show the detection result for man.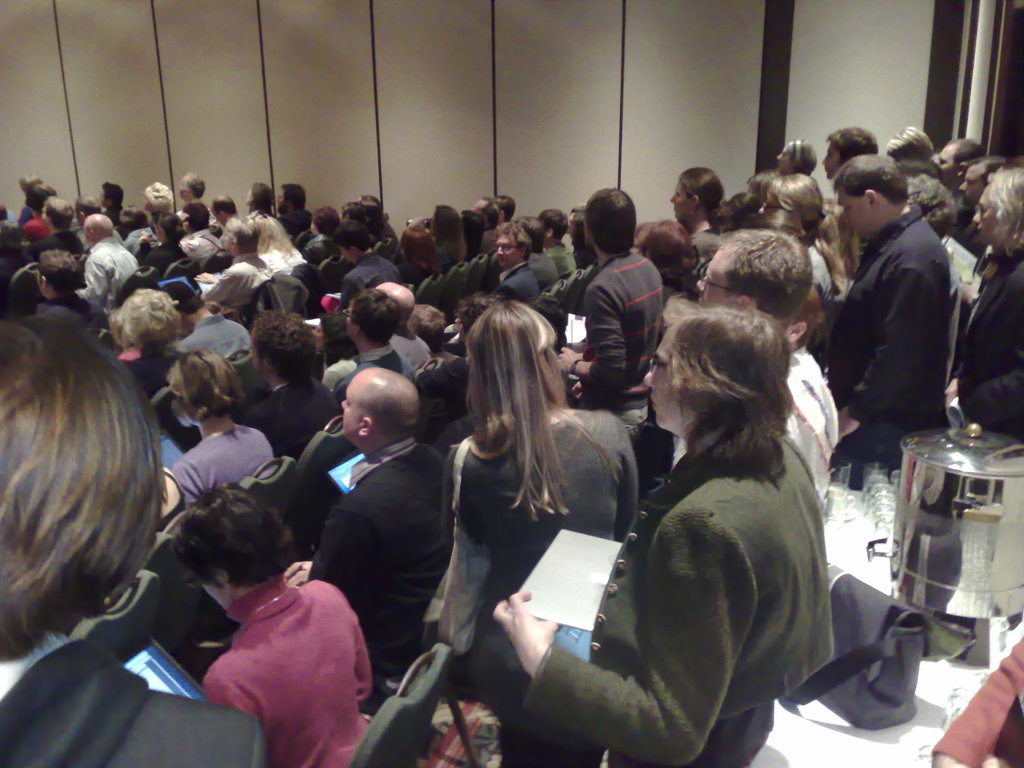
x1=817, y1=148, x2=977, y2=491.
